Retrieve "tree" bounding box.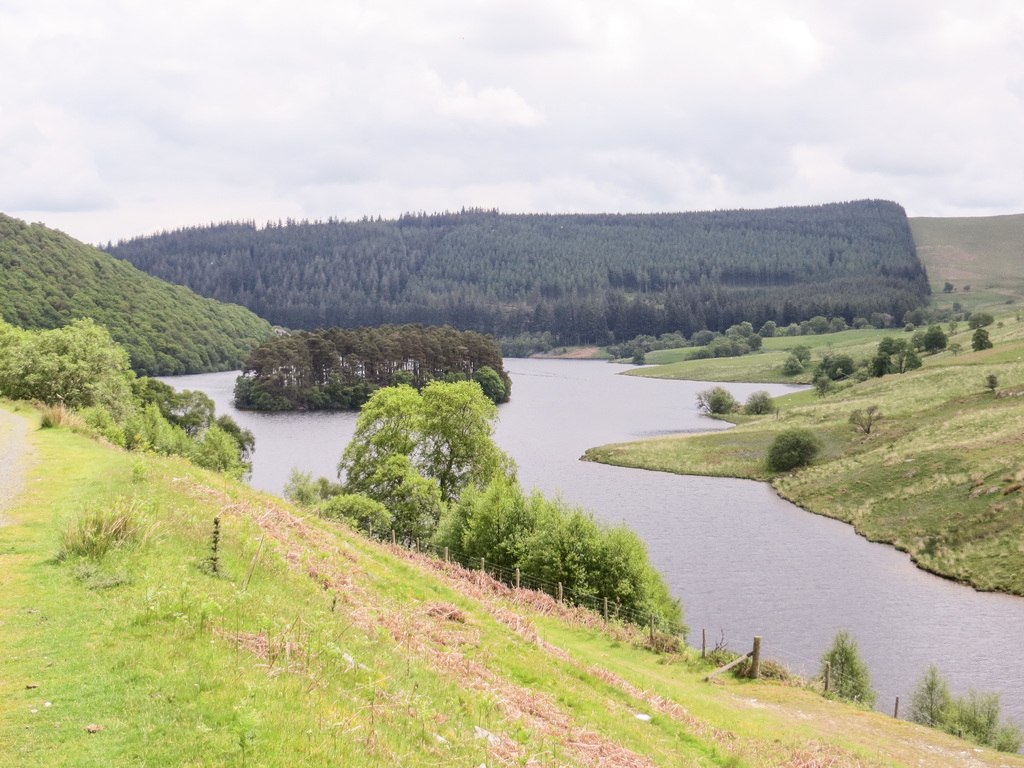
Bounding box: BBox(742, 388, 774, 413).
